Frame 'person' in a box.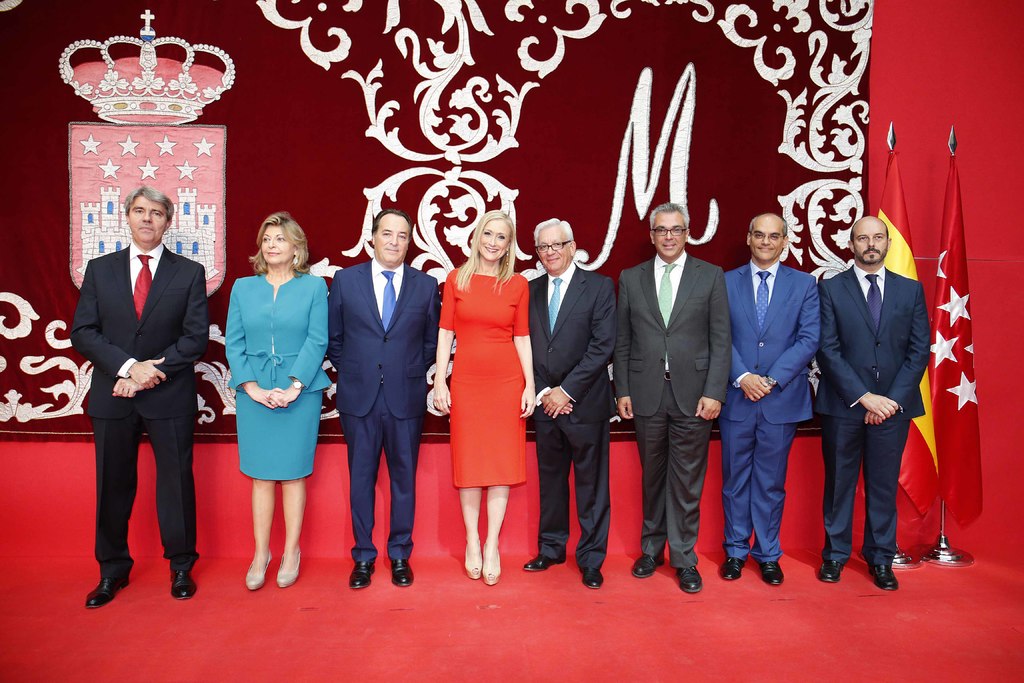
bbox(438, 202, 542, 602).
